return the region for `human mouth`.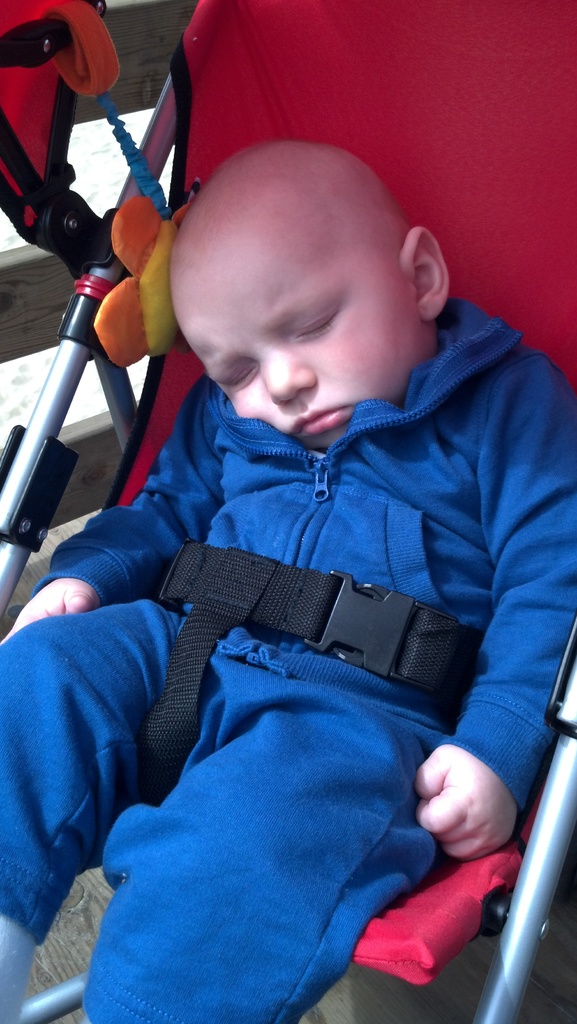
[left=291, top=406, right=352, bottom=433].
